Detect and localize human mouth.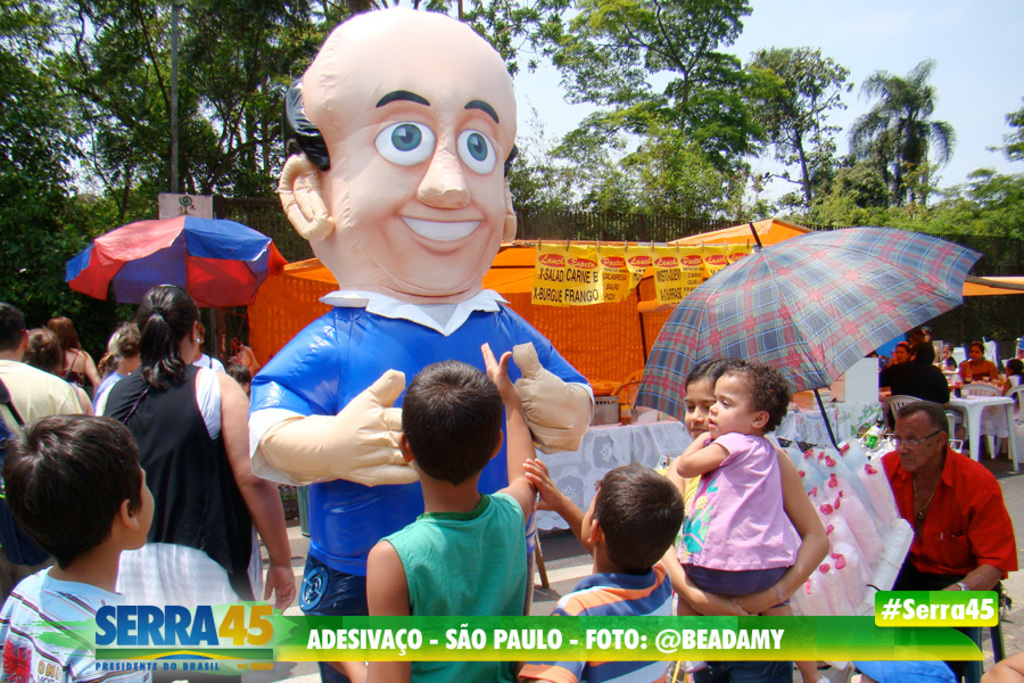
Localized at left=707, top=420, right=721, bottom=430.
